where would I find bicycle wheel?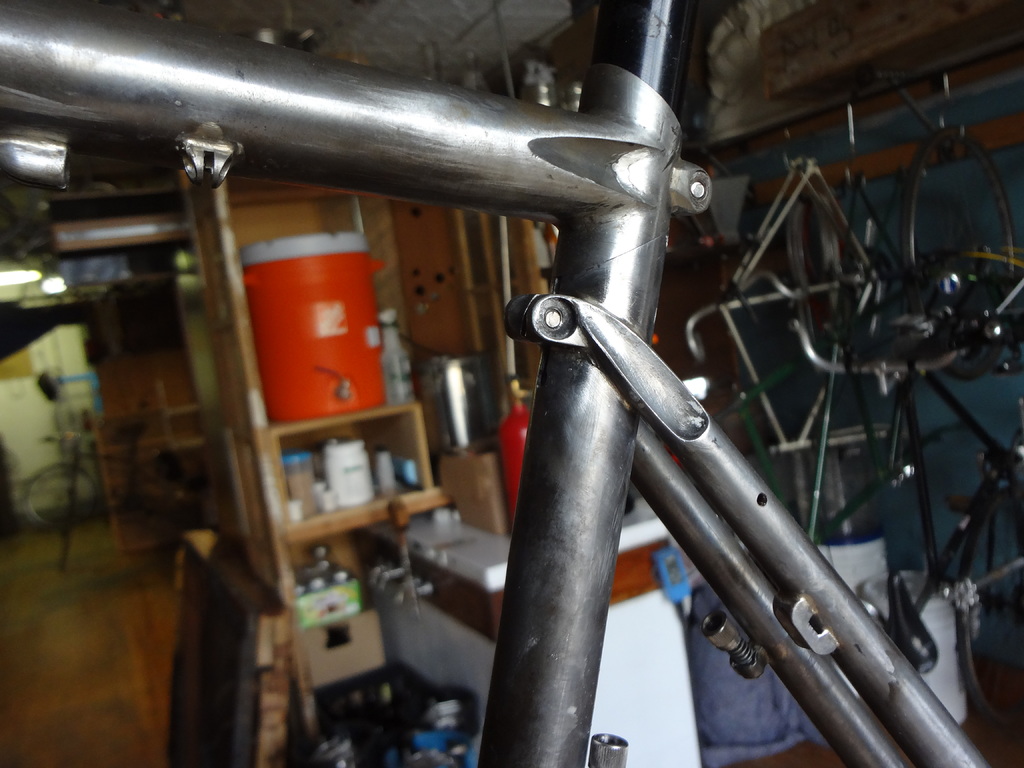
At 18,463,104,532.
